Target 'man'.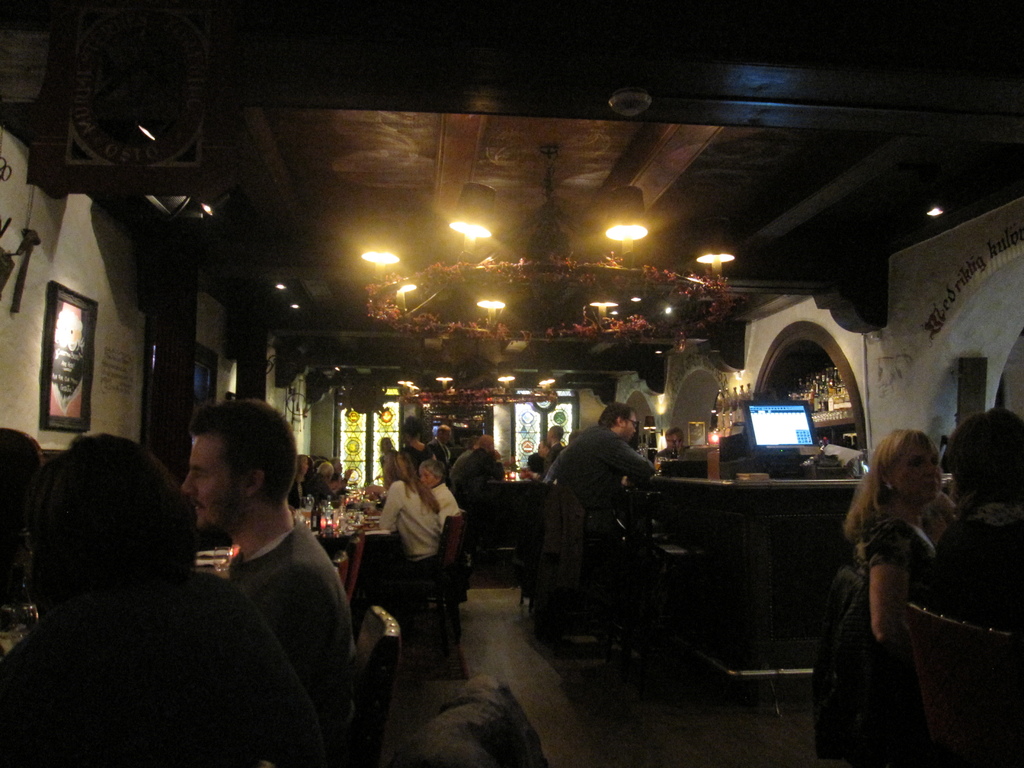
Target region: 456:435:499:501.
